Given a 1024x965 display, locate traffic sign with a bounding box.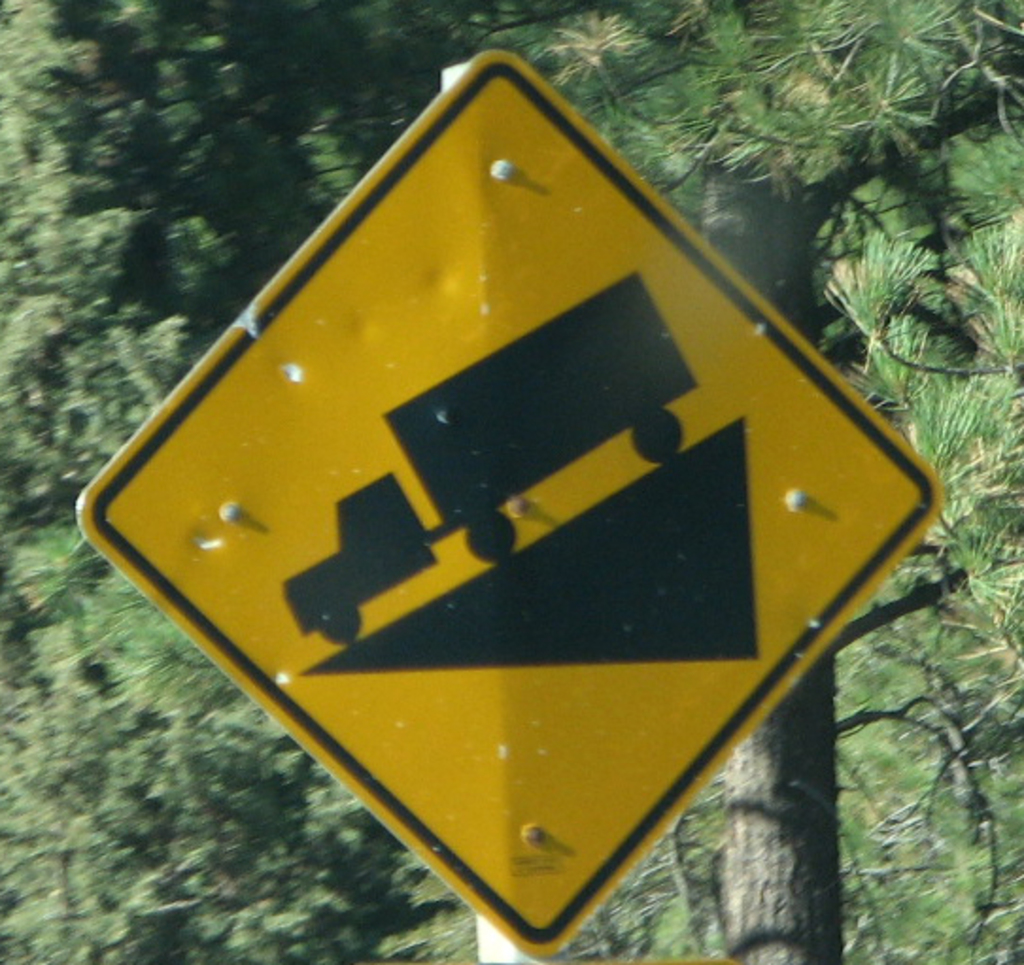
Located: <bbox>76, 49, 947, 963</bbox>.
